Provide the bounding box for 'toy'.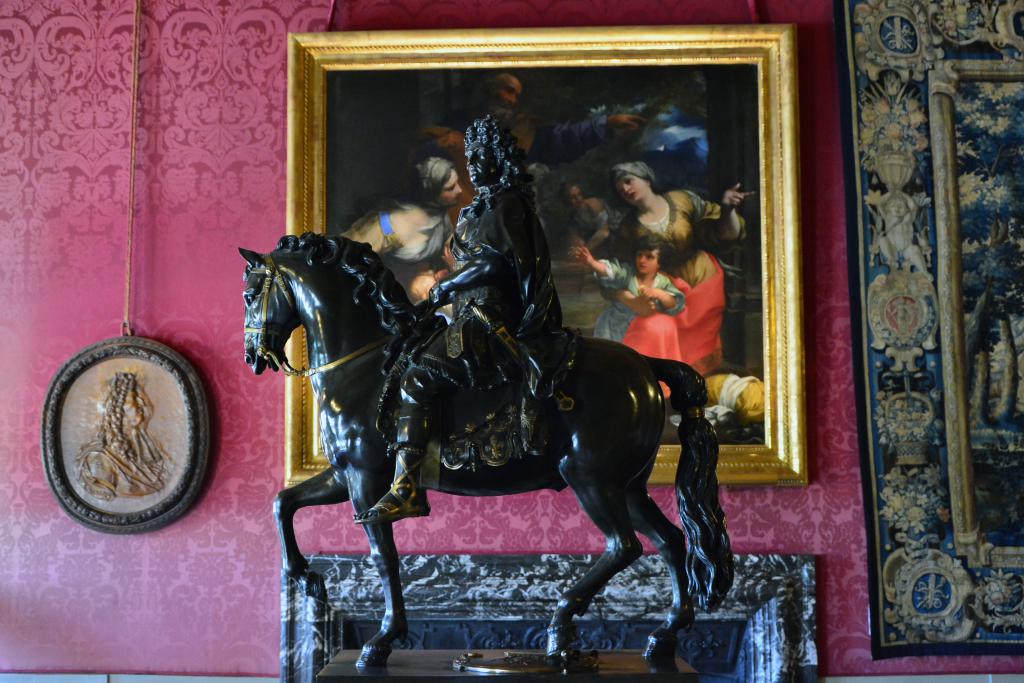
{"x1": 845, "y1": 0, "x2": 1023, "y2": 668}.
